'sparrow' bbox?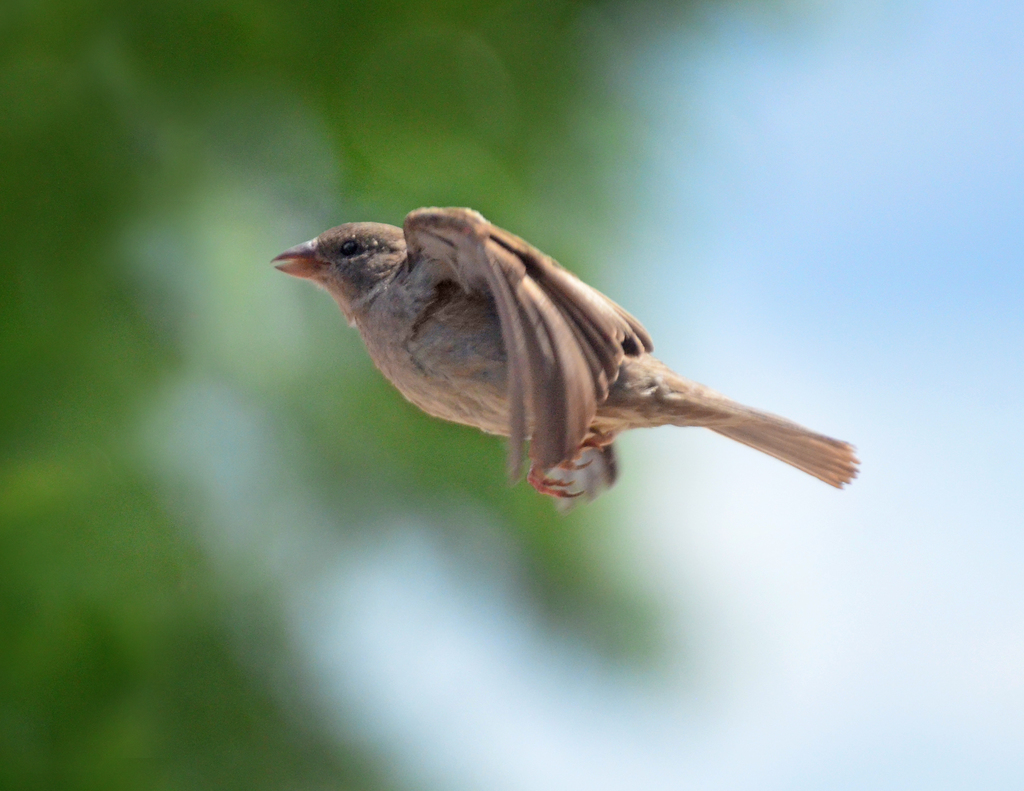
271/208/859/511
